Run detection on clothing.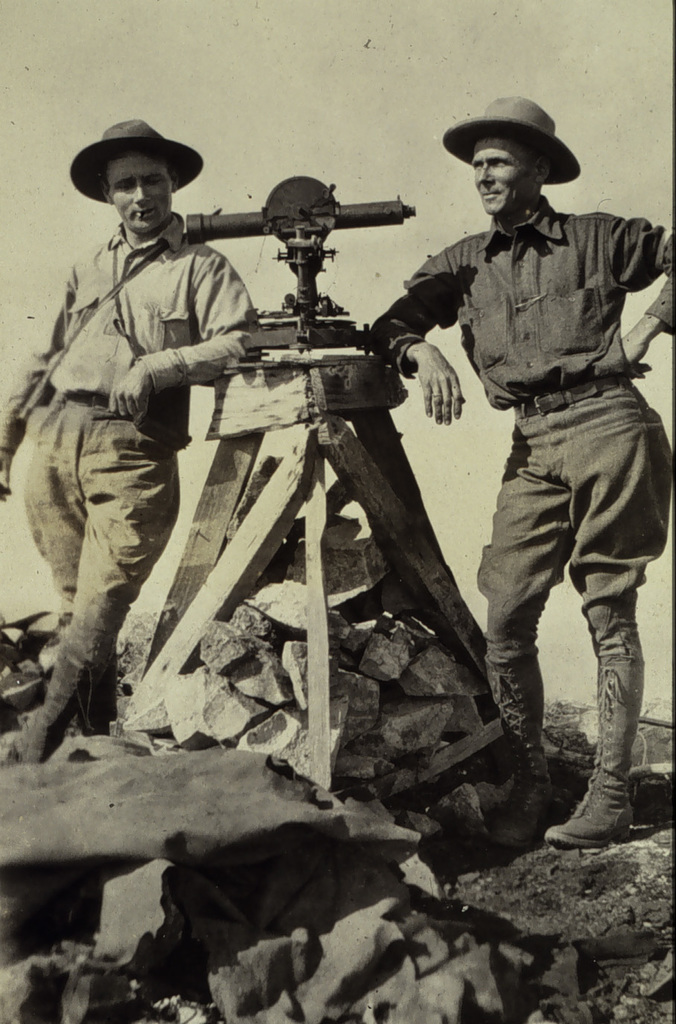
Result: [0, 223, 267, 687].
